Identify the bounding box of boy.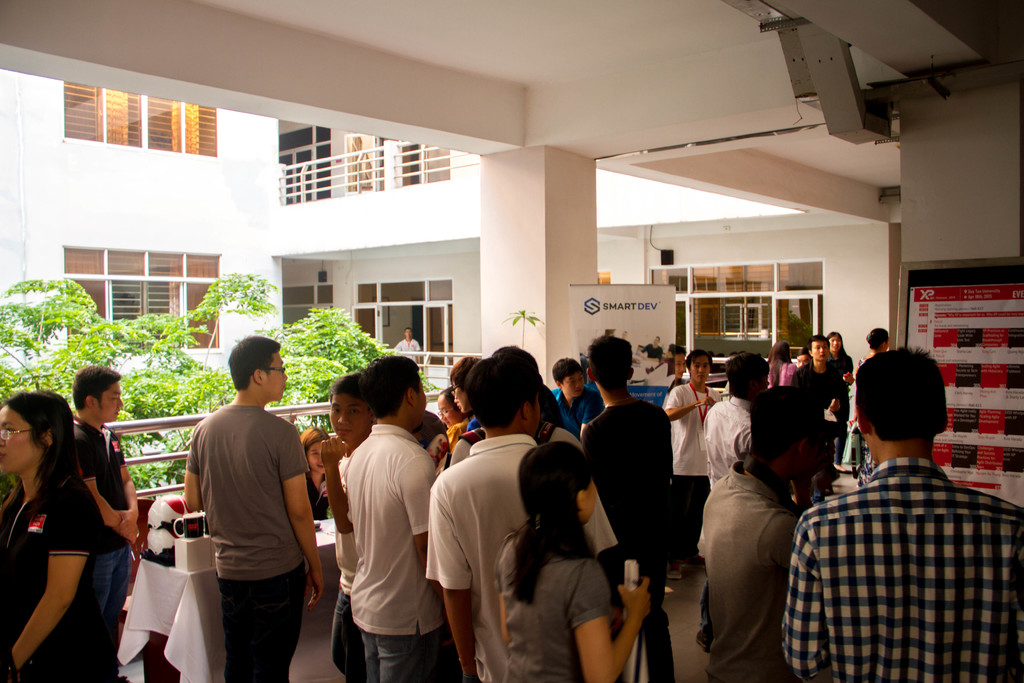
[780,347,1021,682].
